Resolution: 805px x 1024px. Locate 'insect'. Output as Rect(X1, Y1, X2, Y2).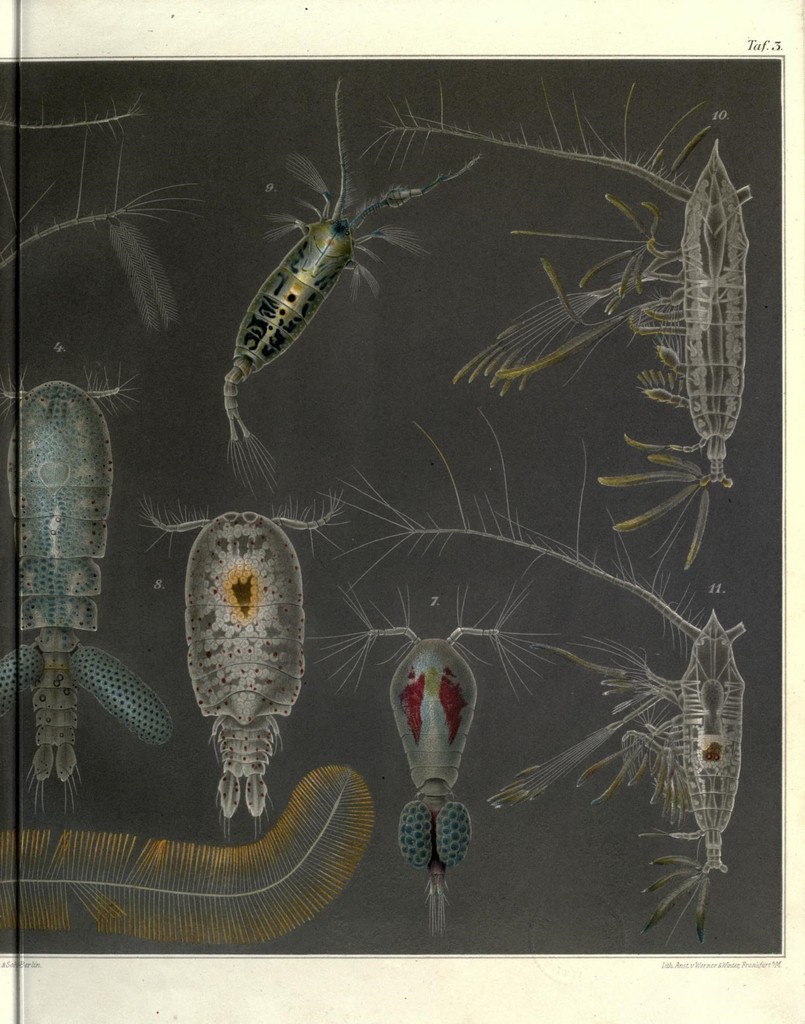
Rect(300, 588, 624, 936).
